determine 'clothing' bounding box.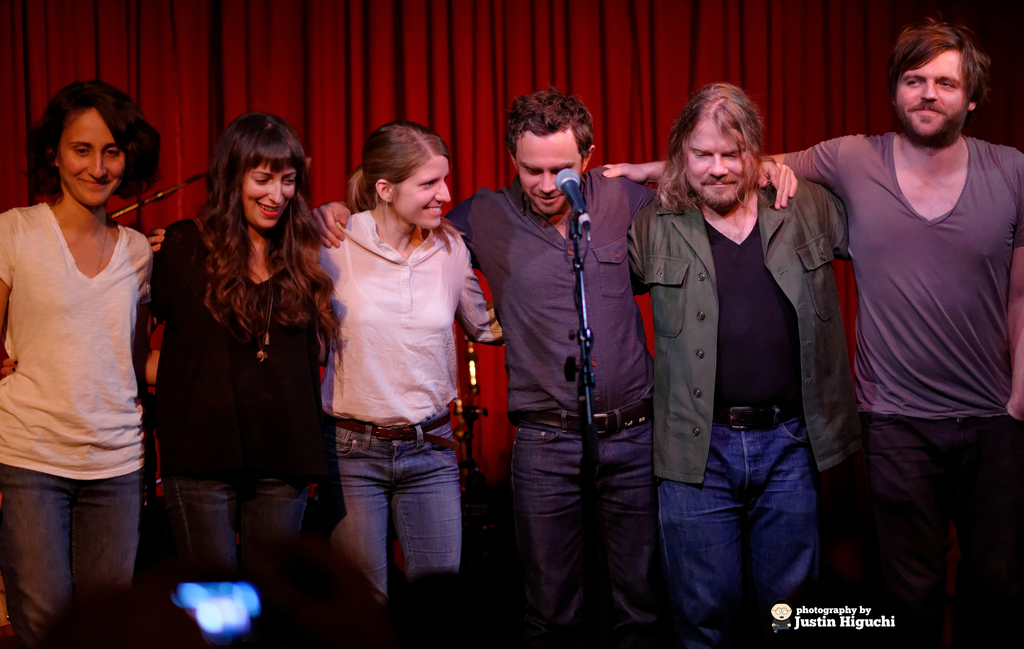
Determined: [0, 192, 181, 629].
